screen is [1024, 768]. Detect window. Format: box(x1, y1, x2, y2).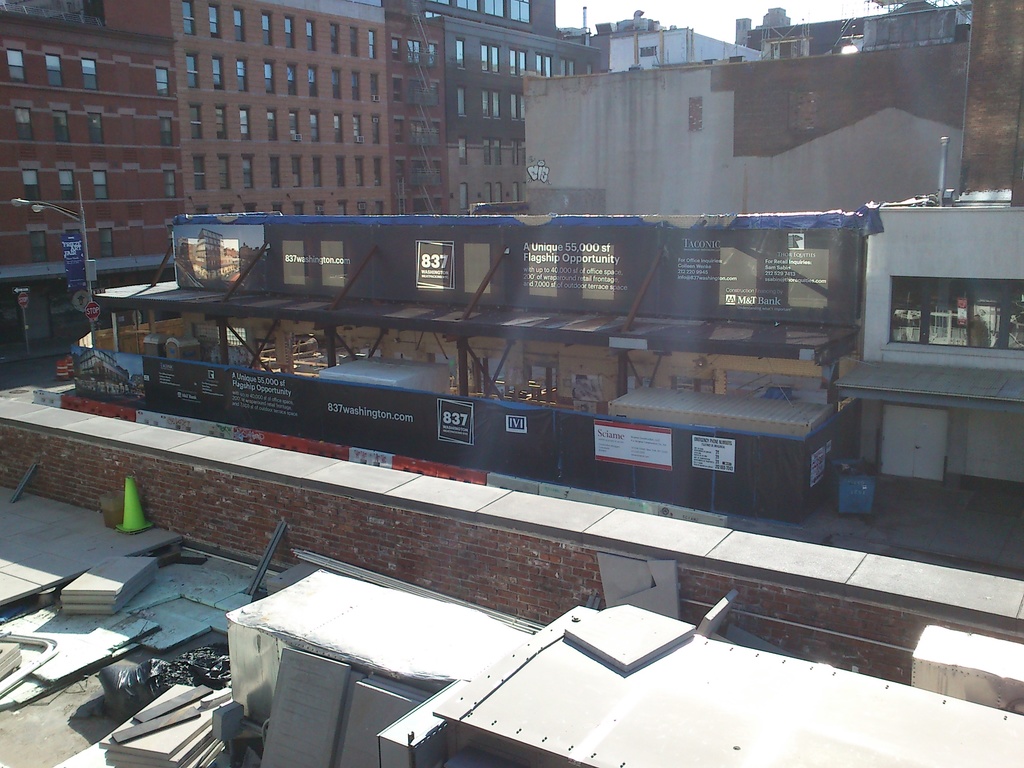
box(335, 114, 343, 140).
